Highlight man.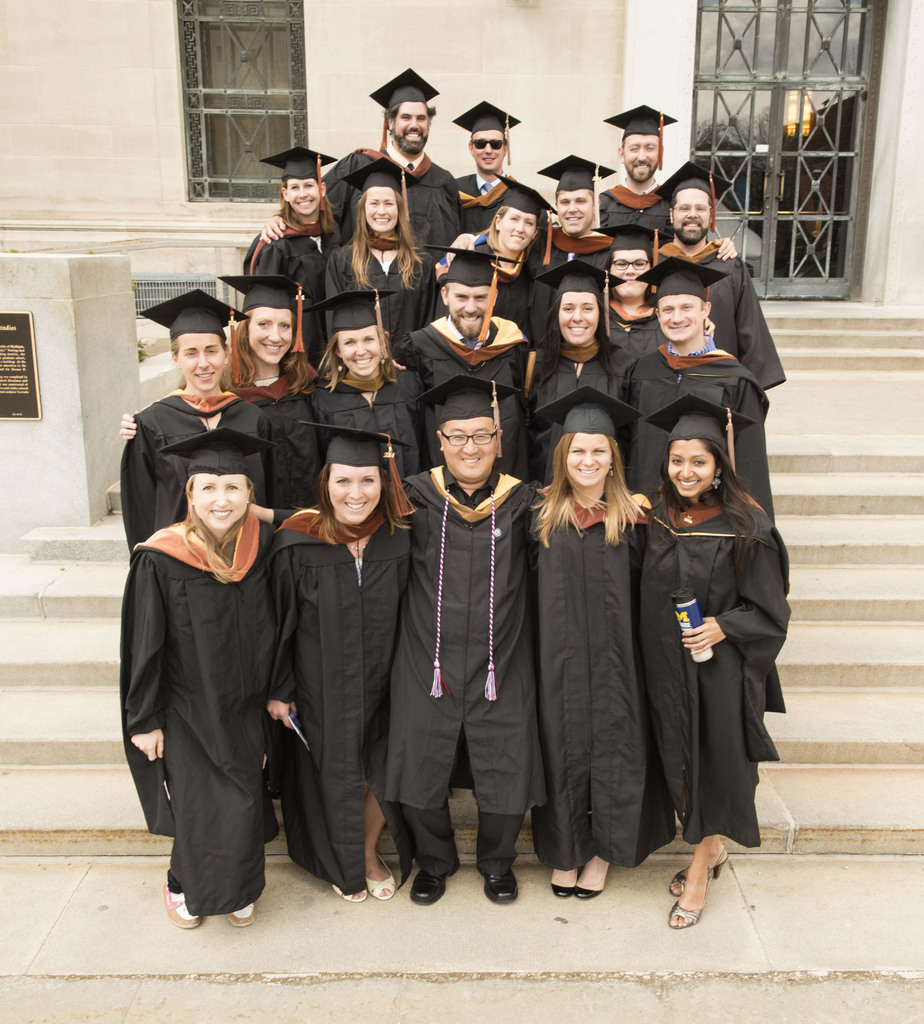
Highlighted region: pyautogui.locateOnScreen(390, 249, 531, 481).
